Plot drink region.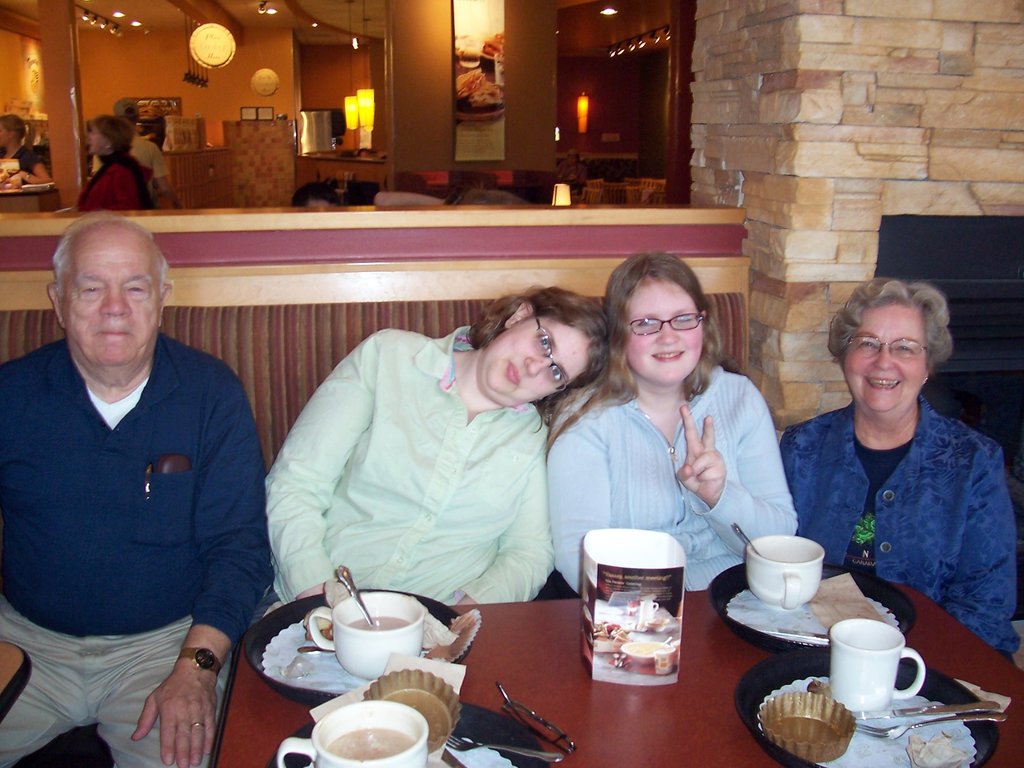
Plotted at region(325, 730, 413, 762).
